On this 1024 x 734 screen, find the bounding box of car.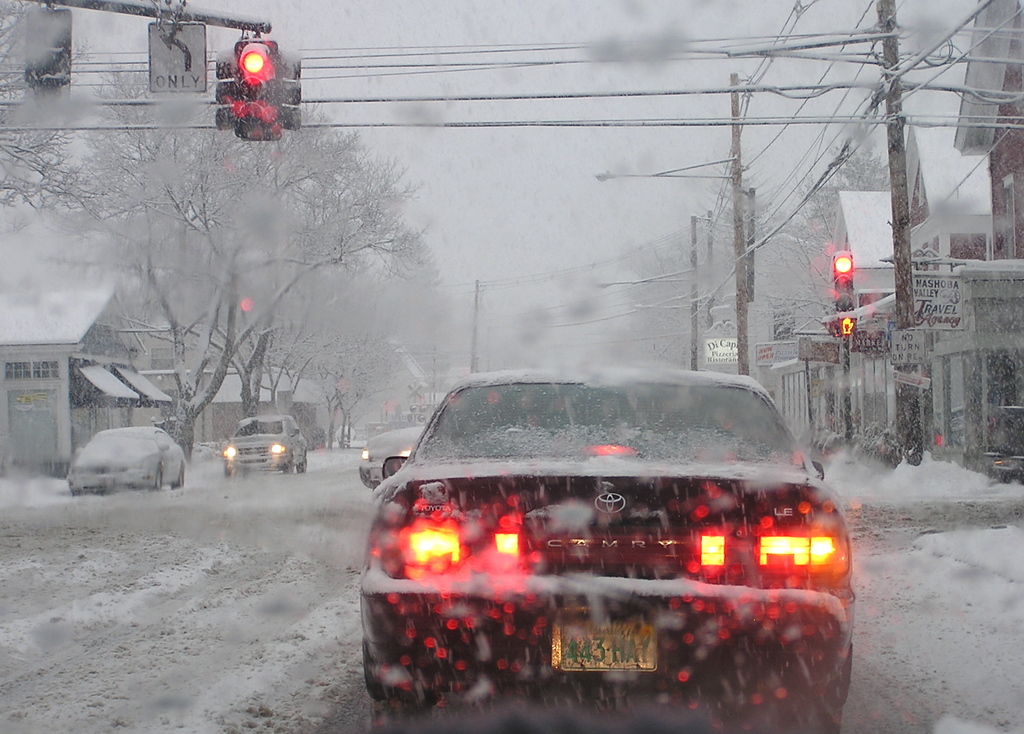
Bounding box: [left=218, top=410, right=307, bottom=477].
